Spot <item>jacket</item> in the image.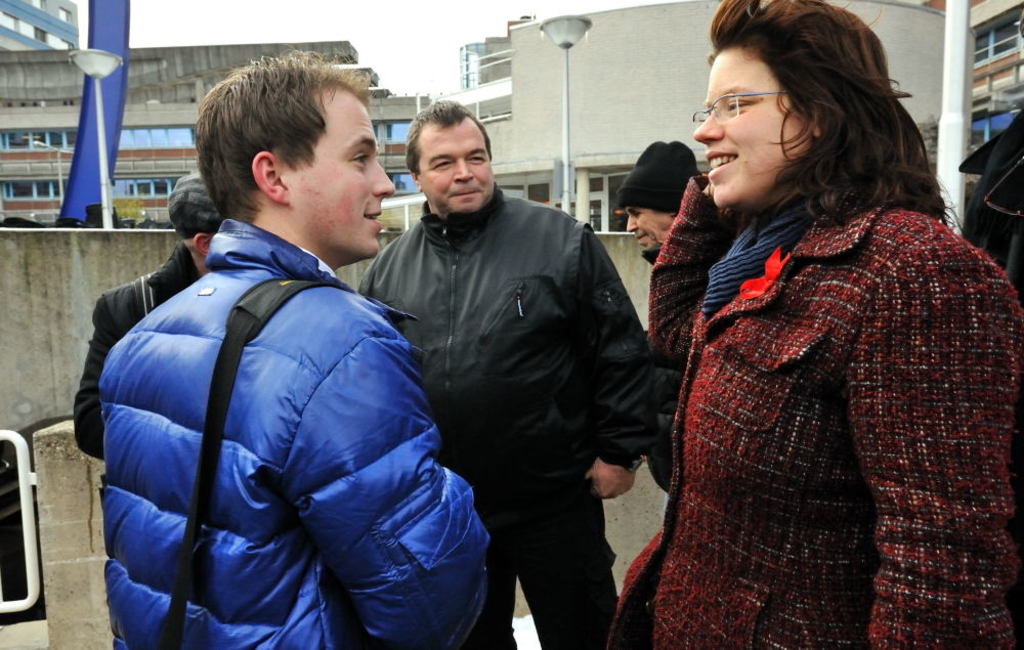
<item>jacket</item> found at left=357, top=182, right=655, bottom=516.
